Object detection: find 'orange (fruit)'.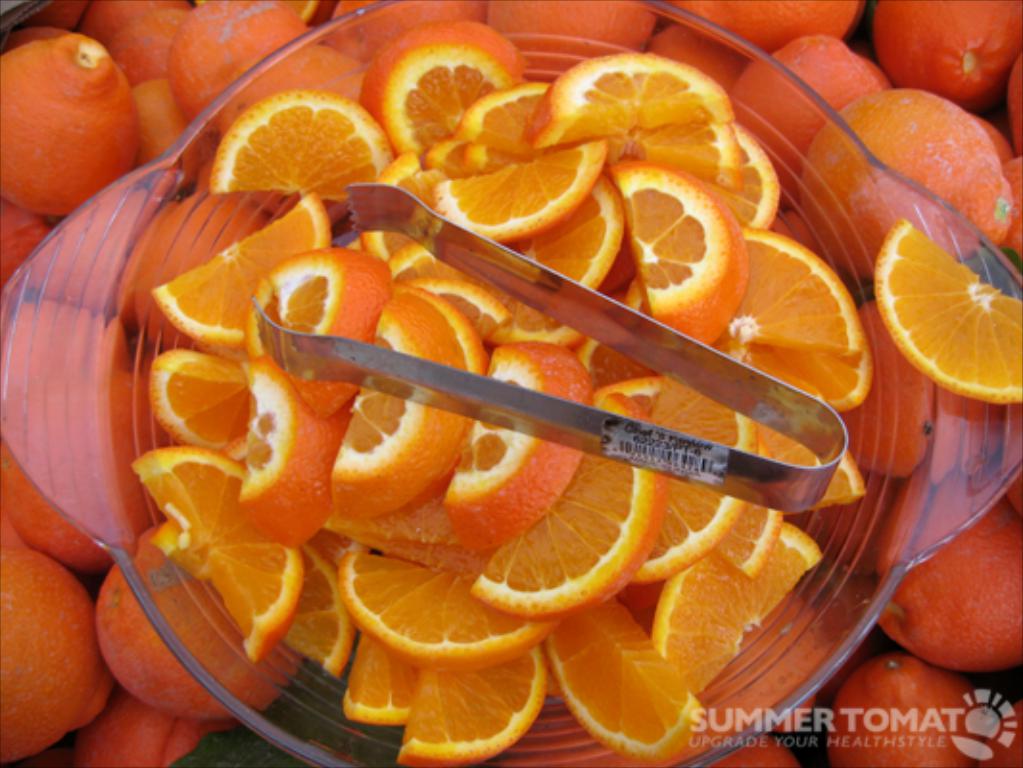
<box>52,0,192,58</box>.
